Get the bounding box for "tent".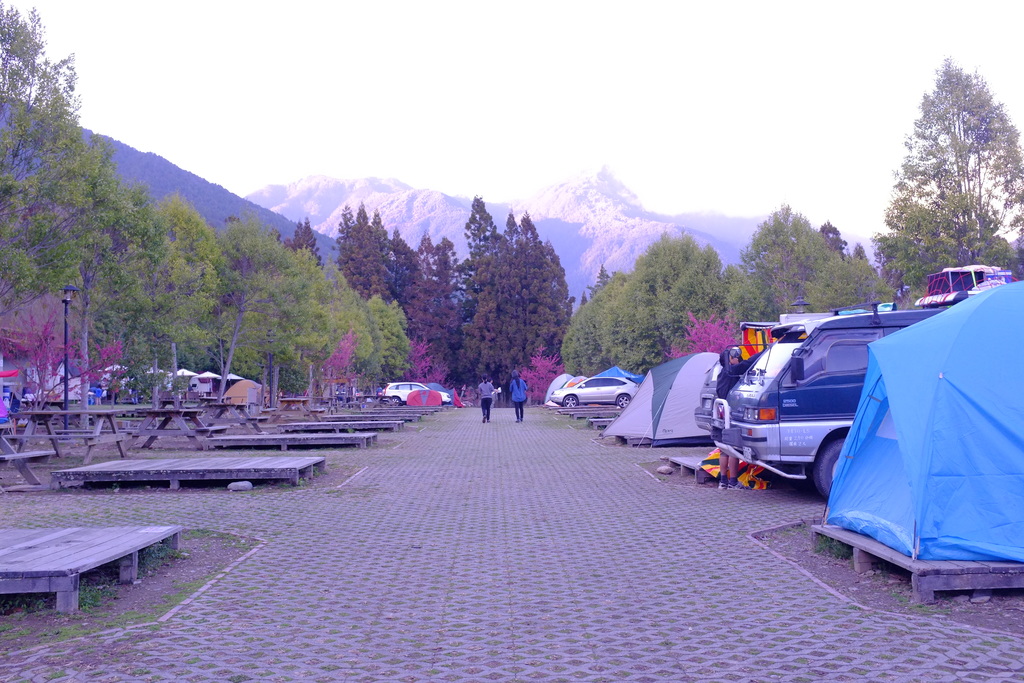
crop(822, 288, 1014, 593).
